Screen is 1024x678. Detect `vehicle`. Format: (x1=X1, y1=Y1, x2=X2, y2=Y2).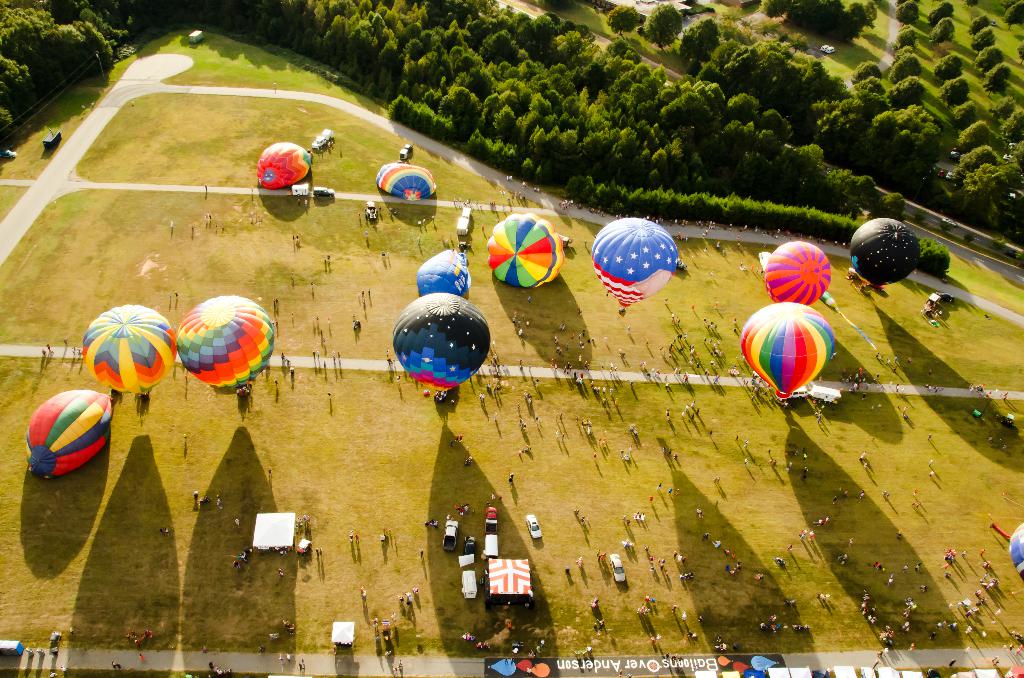
(x1=461, y1=534, x2=476, y2=554).
